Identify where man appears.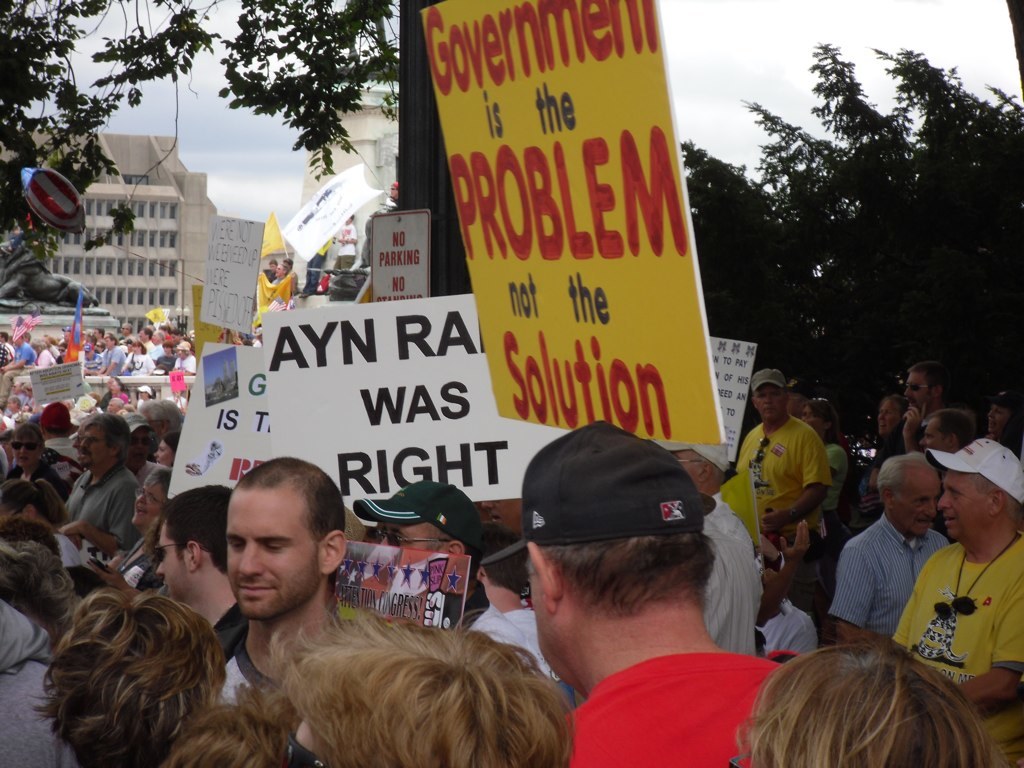
Appears at select_region(827, 451, 953, 645).
